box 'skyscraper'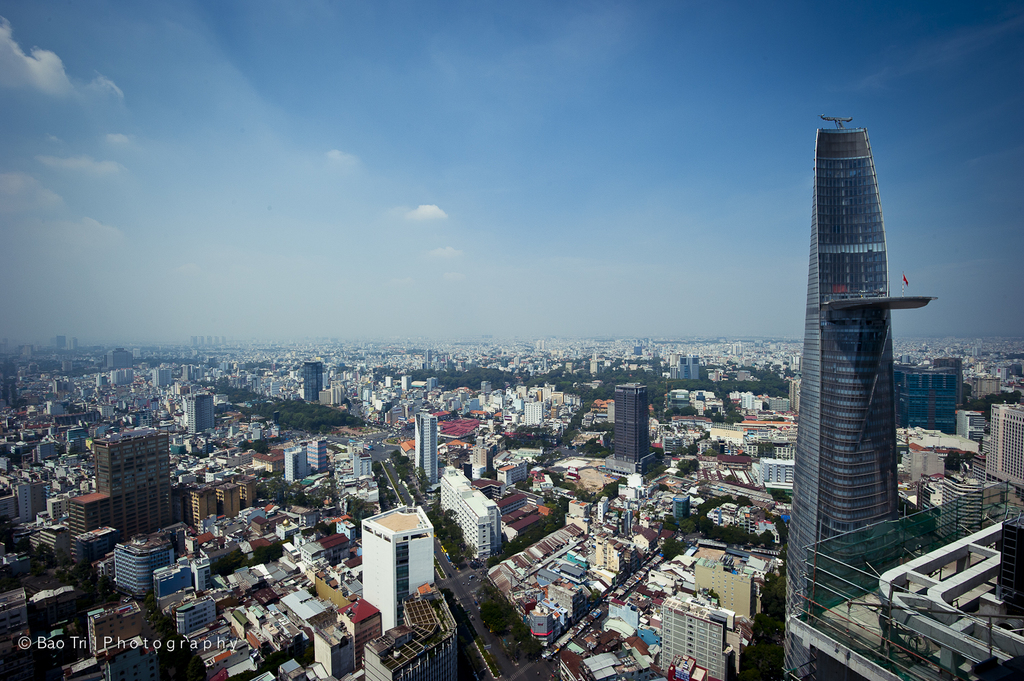
<bbox>775, 108, 939, 680</bbox>
